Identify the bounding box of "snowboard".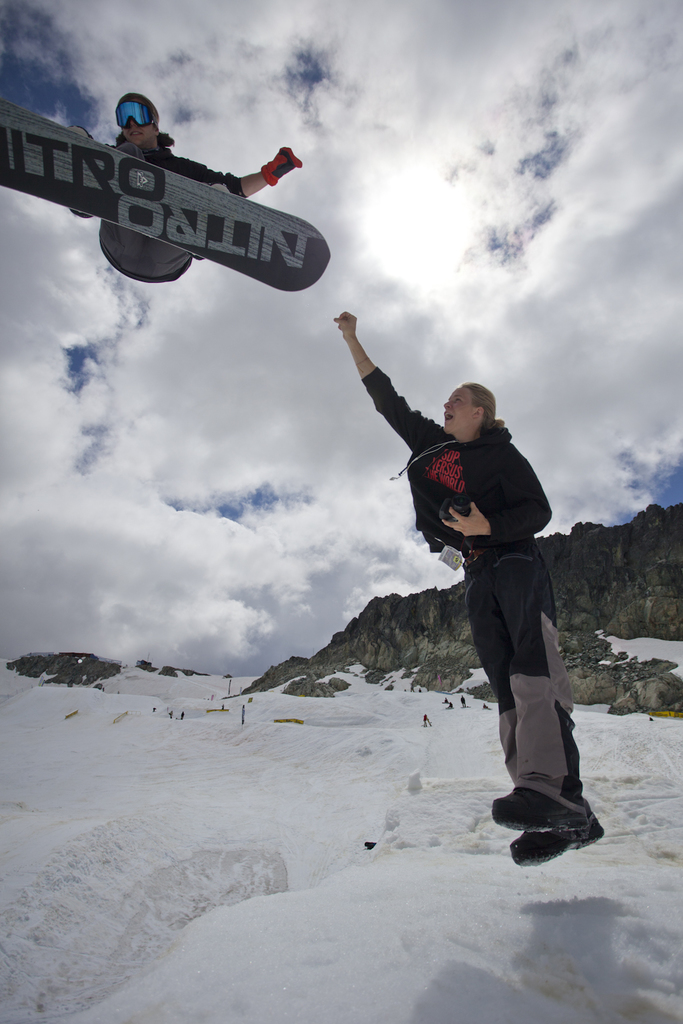
1,103,331,293.
